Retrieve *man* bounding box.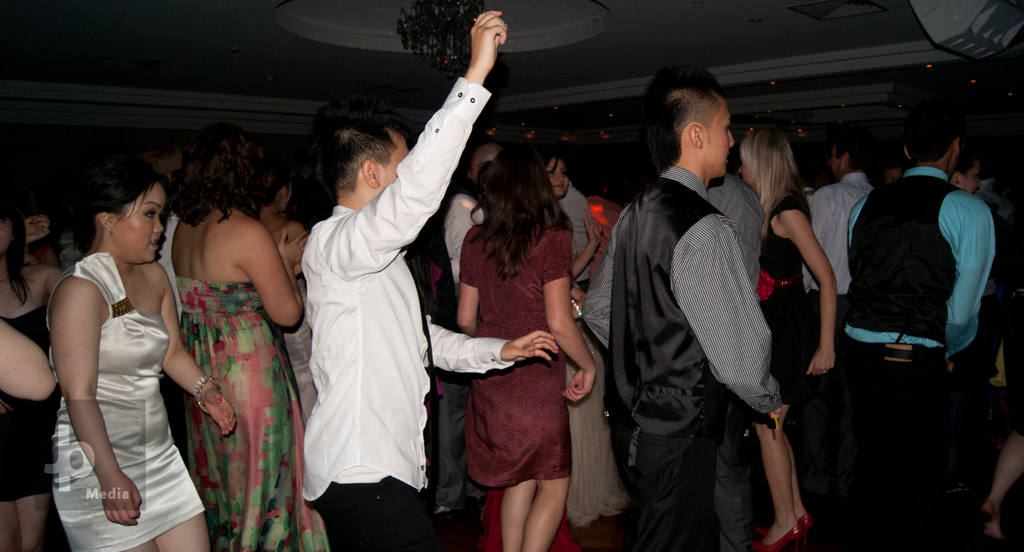
Bounding box: box=[441, 142, 493, 510].
